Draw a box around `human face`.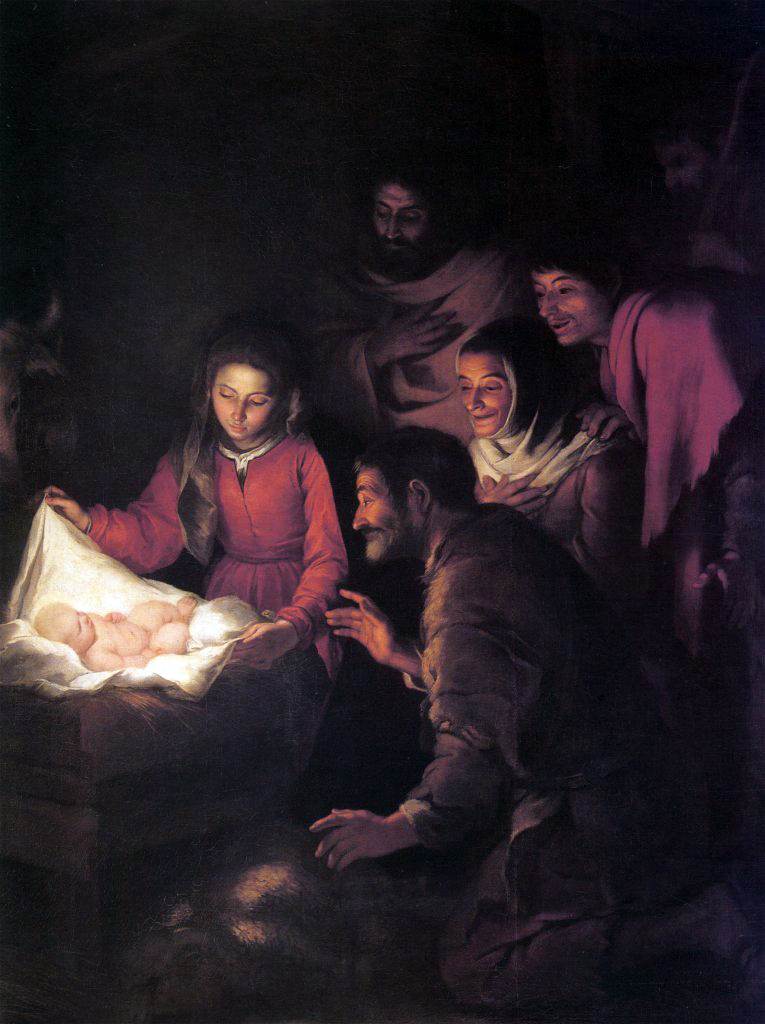
BBox(457, 344, 514, 455).
